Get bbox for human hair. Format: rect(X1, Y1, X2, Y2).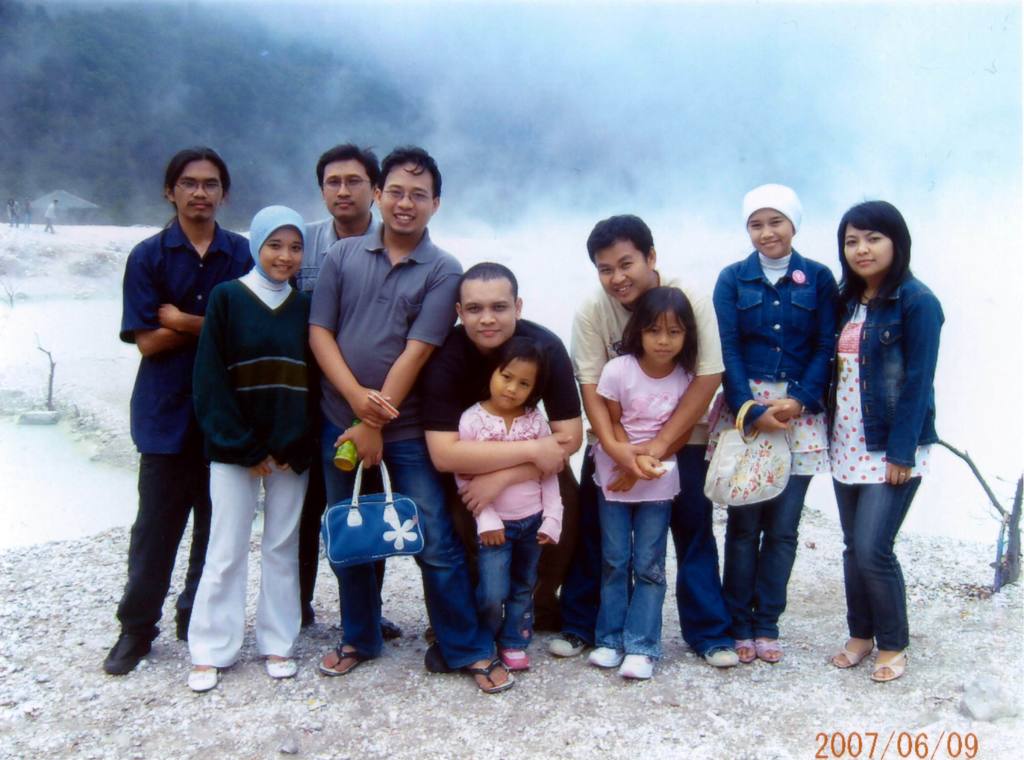
rect(450, 260, 515, 306).
